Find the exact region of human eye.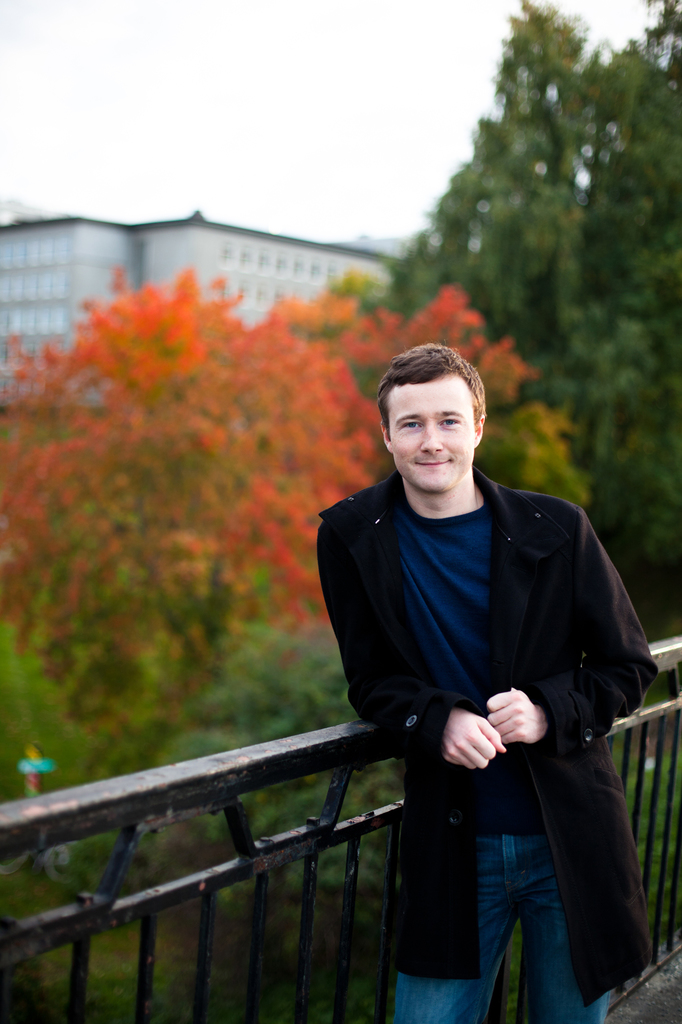
Exact region: select_region(393, 415, 423, 429).
